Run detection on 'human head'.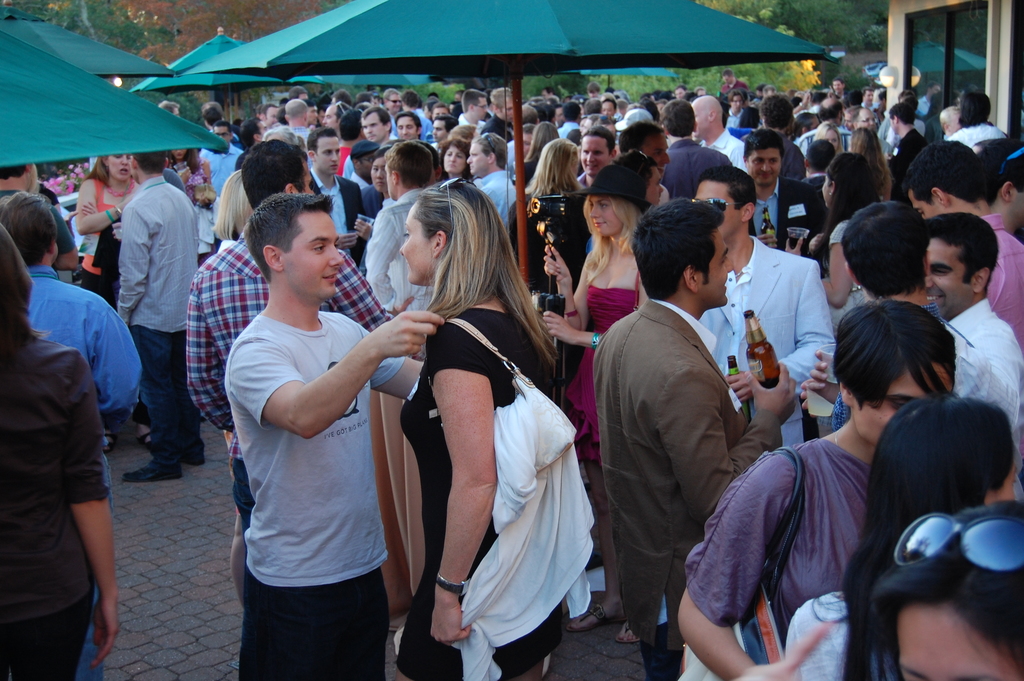
Result: pyautogui.locateOnScreen(0, 164, 38, 188).
